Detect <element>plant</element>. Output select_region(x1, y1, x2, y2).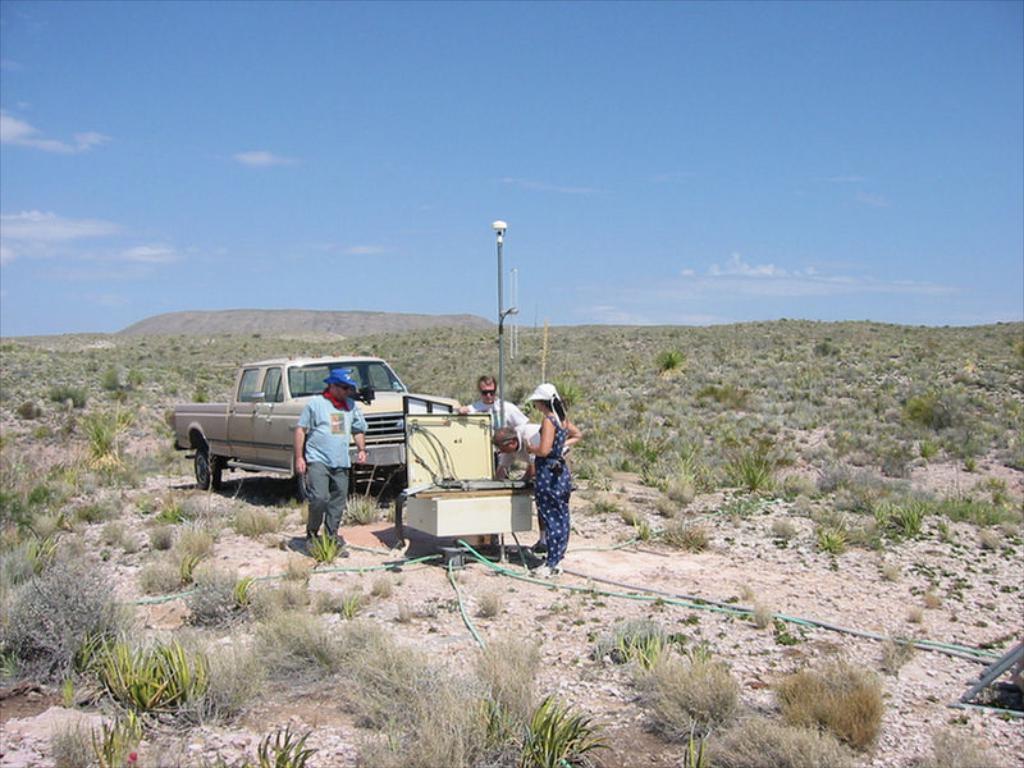
select_region(87, 709, 141, 767).
